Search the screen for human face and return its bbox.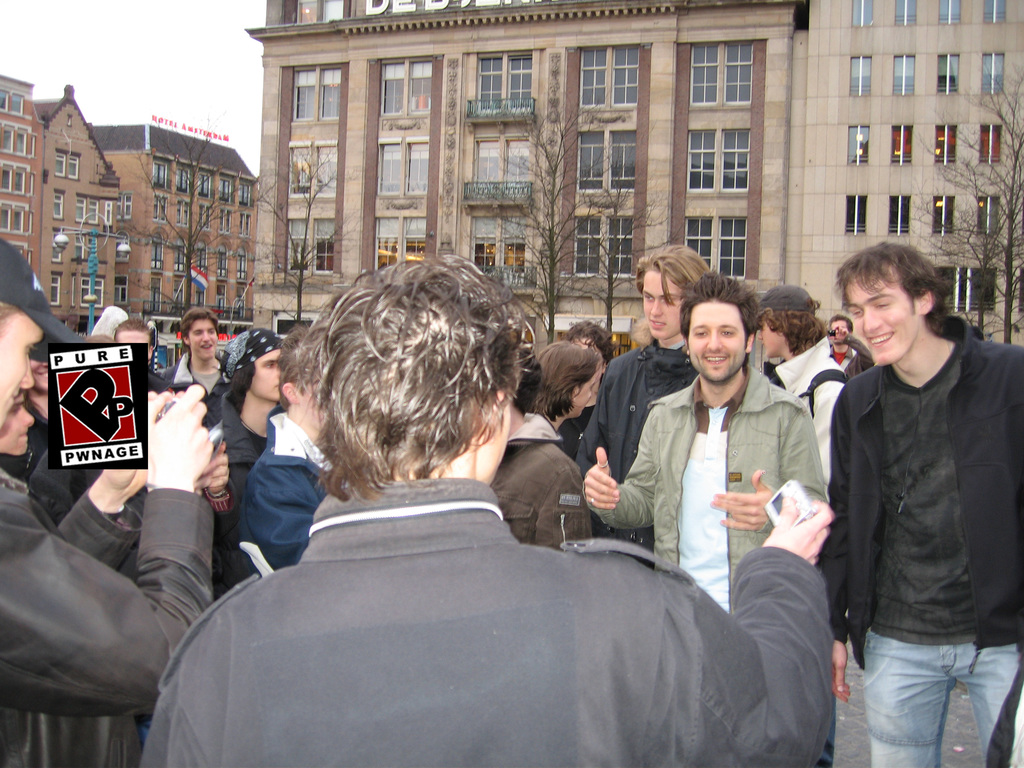
Found: l=252, t=346, r=283, b=404.
